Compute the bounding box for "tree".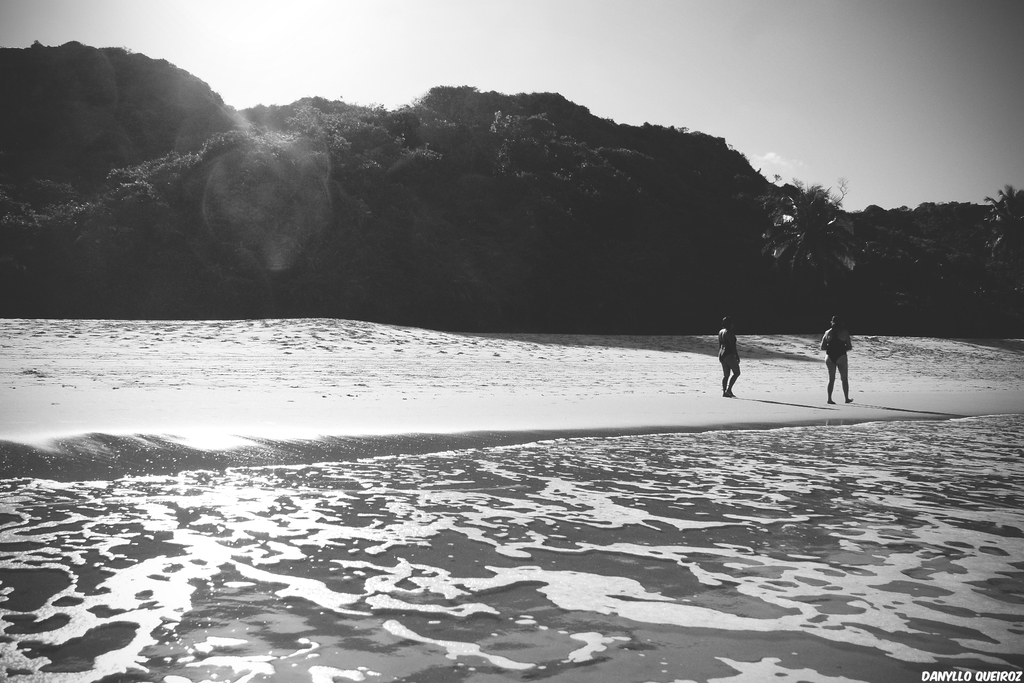
locate(711, 164, 874, 311).
